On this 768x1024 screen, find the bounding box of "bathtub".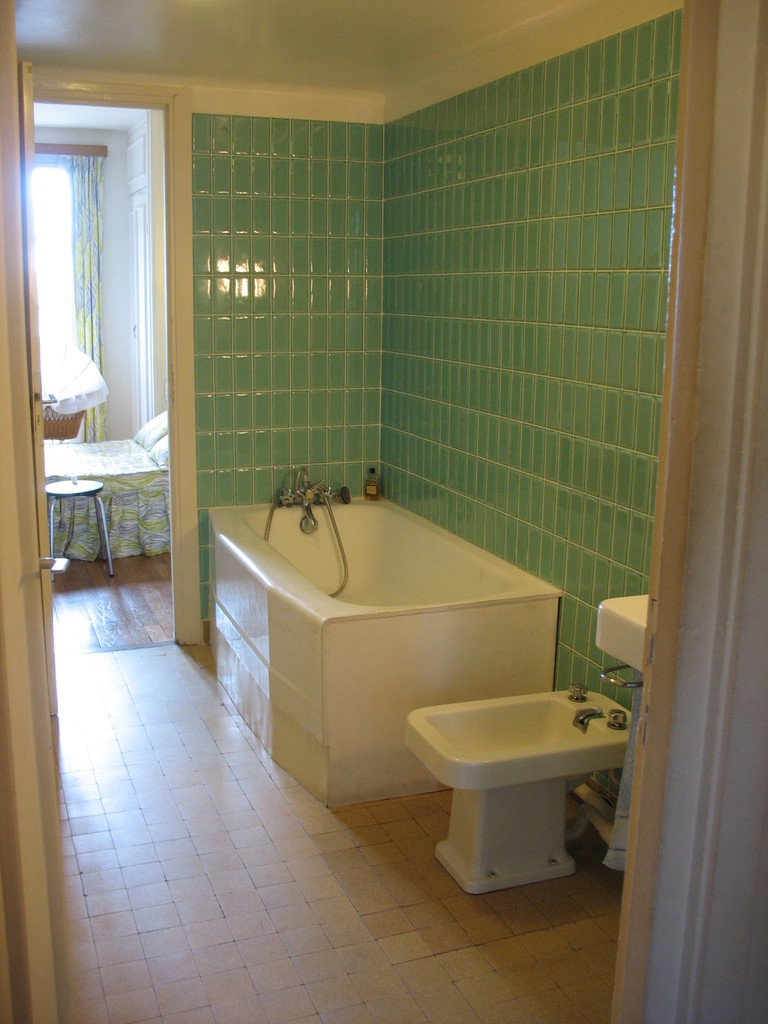
Bounding box: pyautogui.locateOnScreen(212, 465, 563, 810).
